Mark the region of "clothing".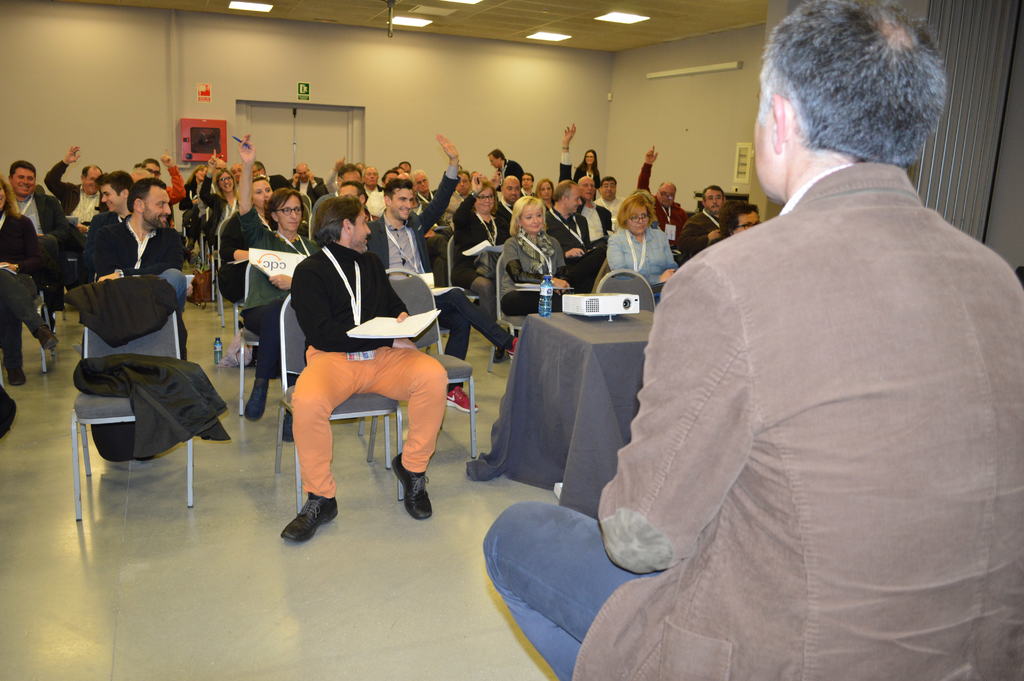
Region: crop(45, 161, 108, 251).
